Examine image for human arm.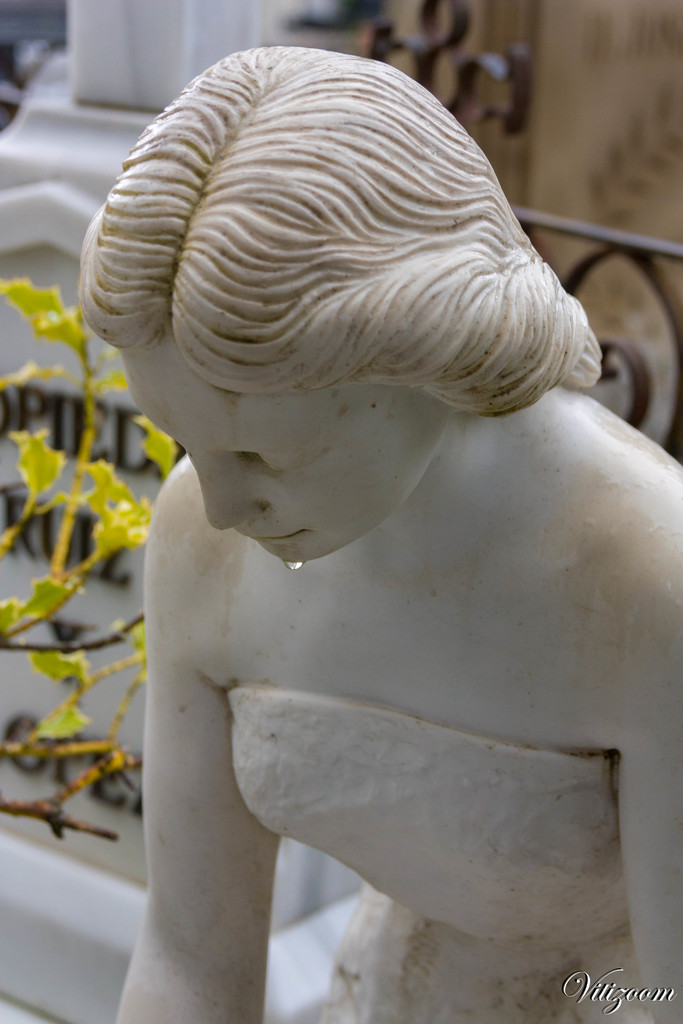
Examination result: [x1=618, y1=641, x2=682, y2=1023].
